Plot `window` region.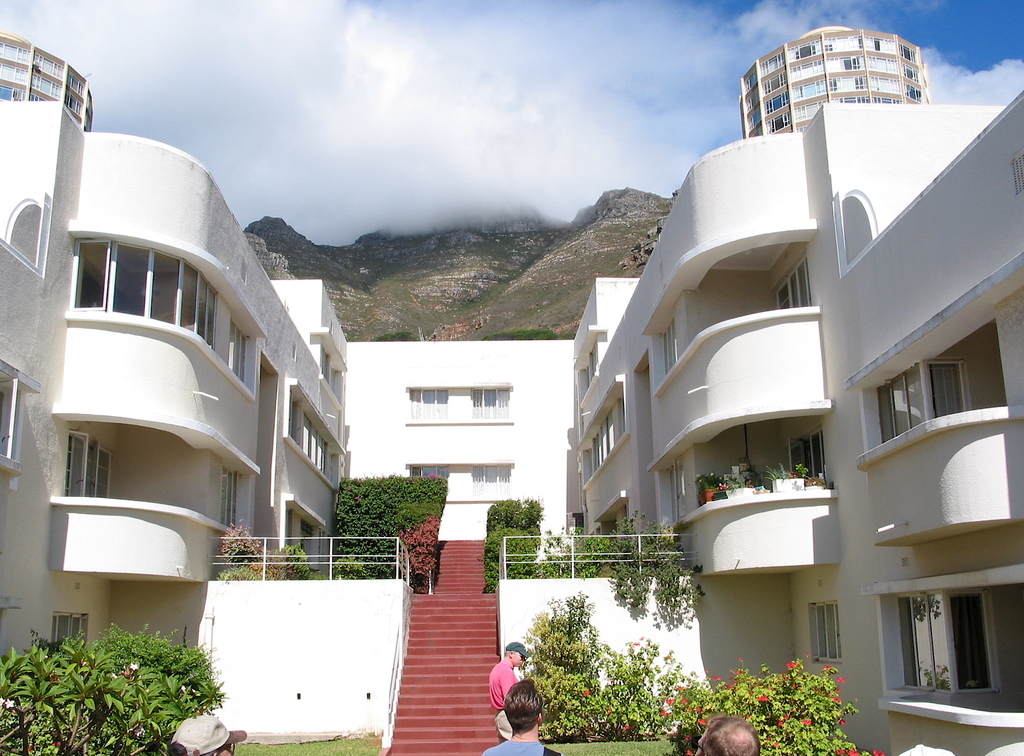
Plotted at box=[0, 353, 54, 491].
